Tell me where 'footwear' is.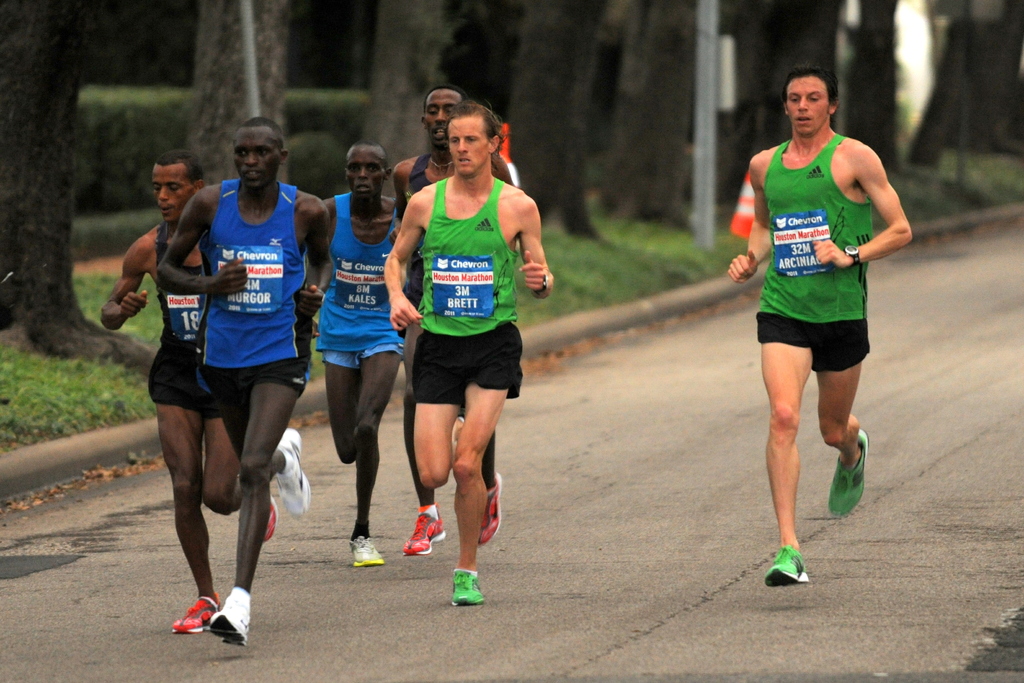
'footwear' is at bbox=[275, 427, 311, 520].
